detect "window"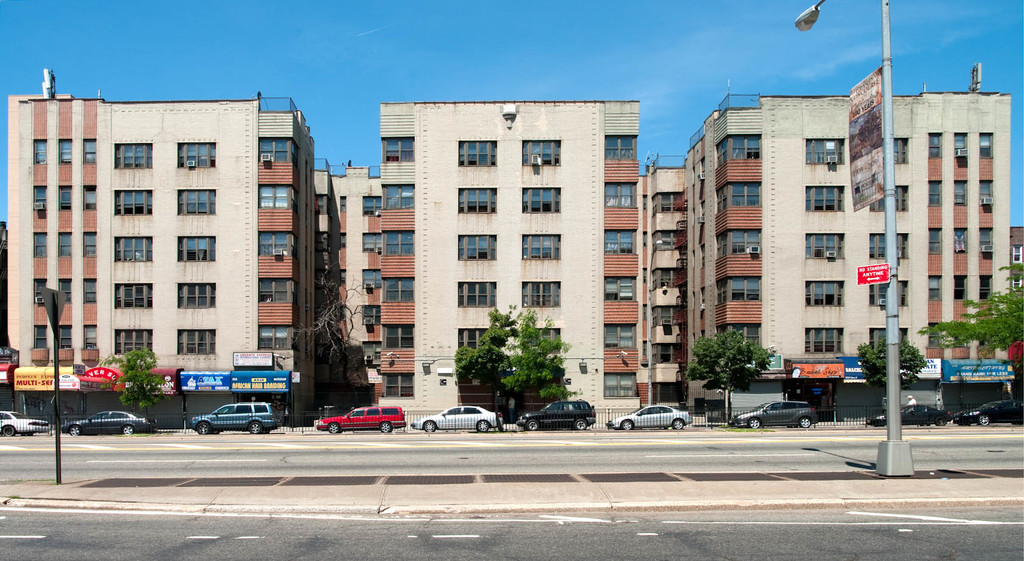
362,200,375,216
